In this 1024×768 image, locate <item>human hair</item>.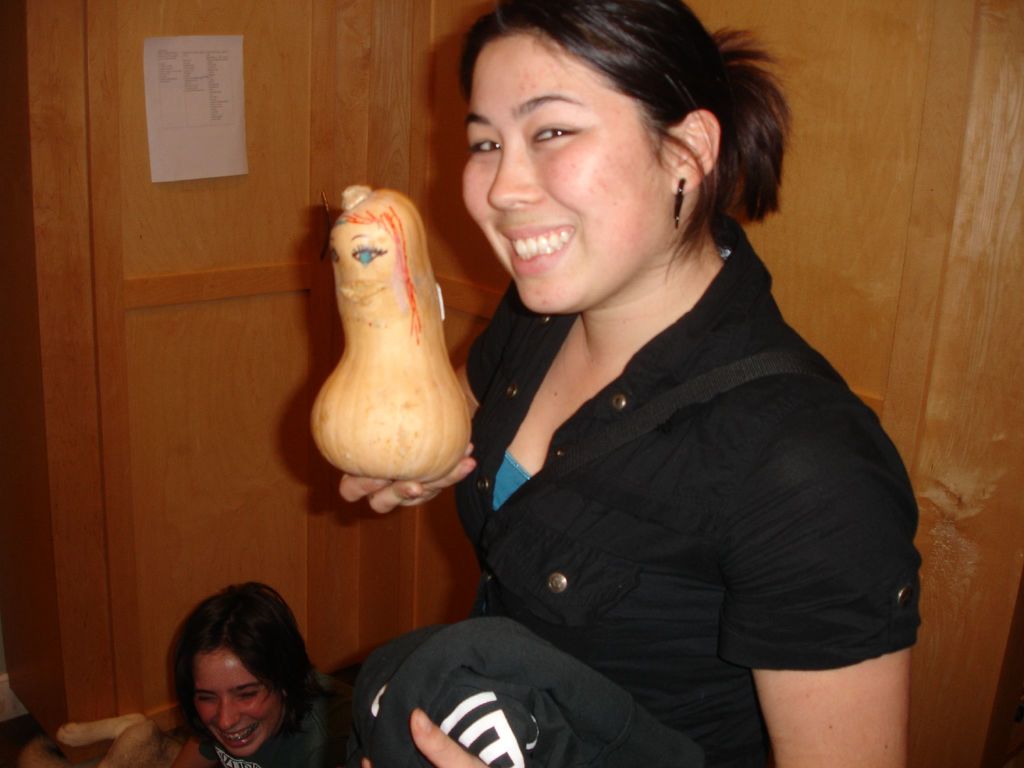
Bounding box: [x1=174, y1=582, x2=325, y2=765].
